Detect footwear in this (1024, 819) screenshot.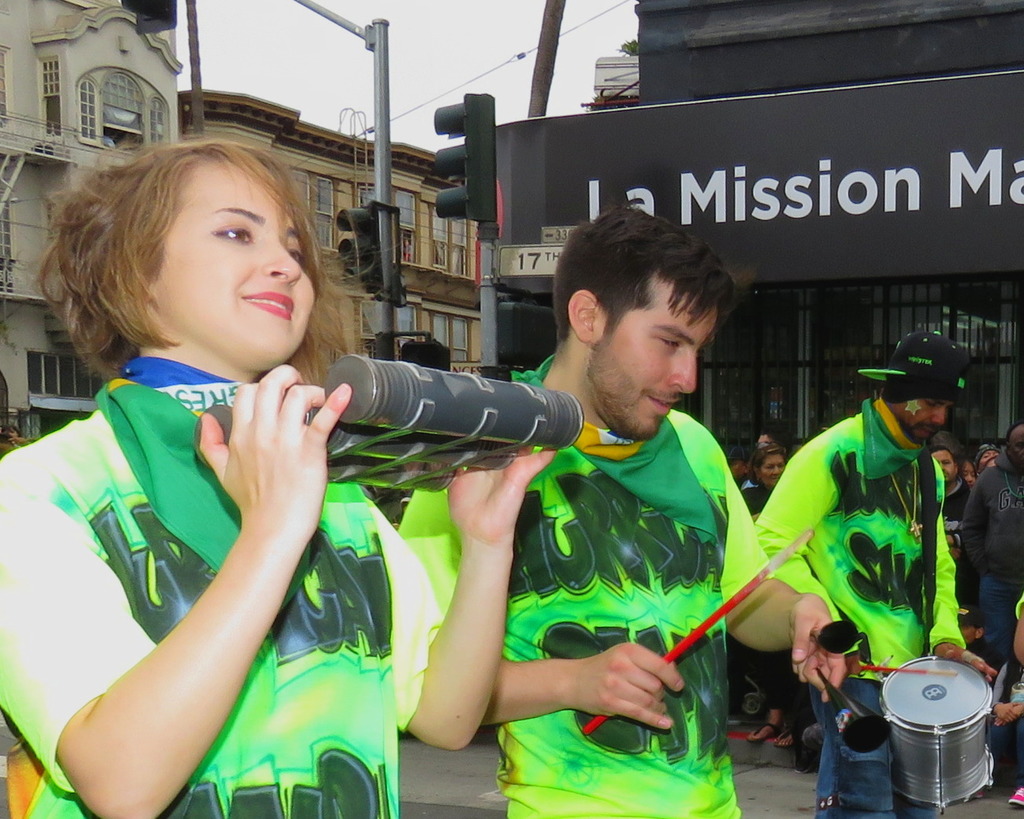
Detection: bbox=(801, 722, 825, 747).
